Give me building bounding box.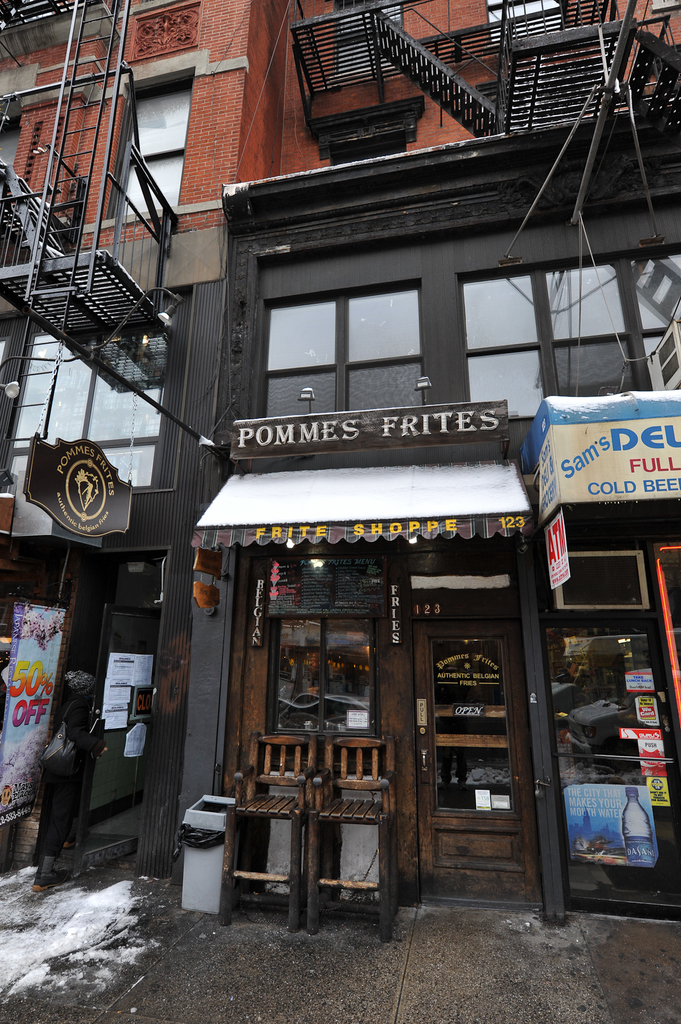
x1=0 y1=0 x2=680 y2=929.
